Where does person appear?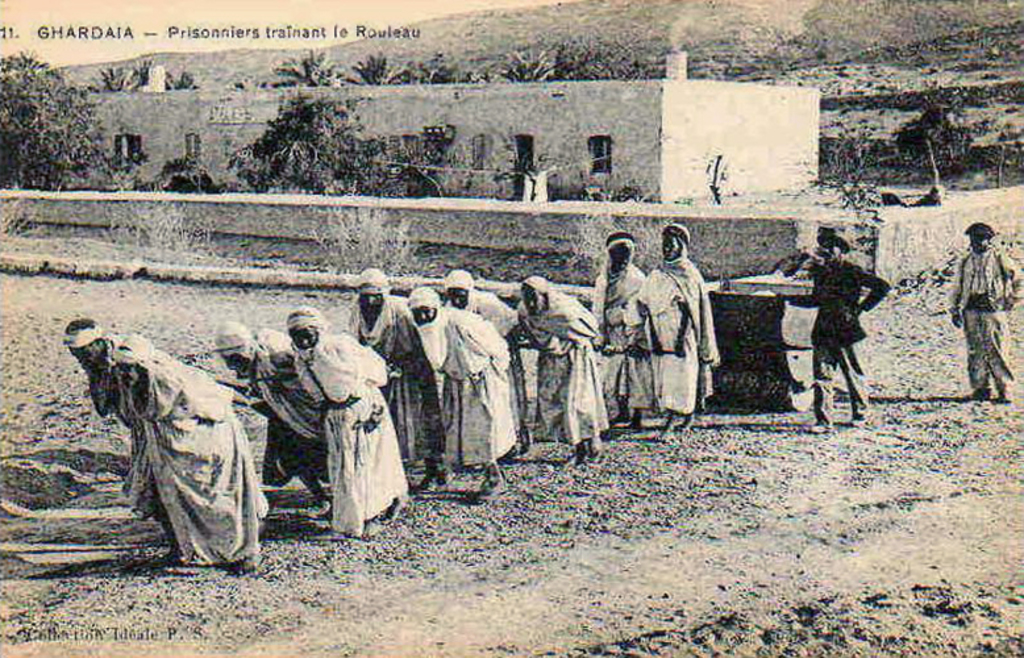
Appears at (118,338,269,574).
